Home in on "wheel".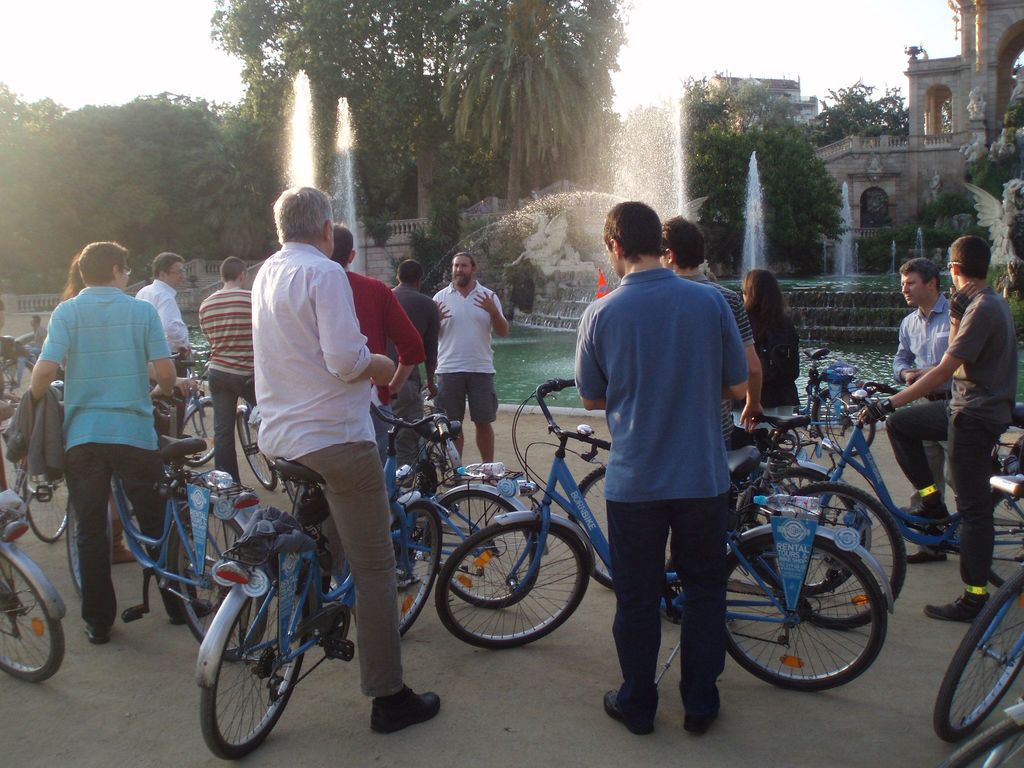
Homed in at {"left": 574, "top": 462, "right": 689, "bottom": 589}.
